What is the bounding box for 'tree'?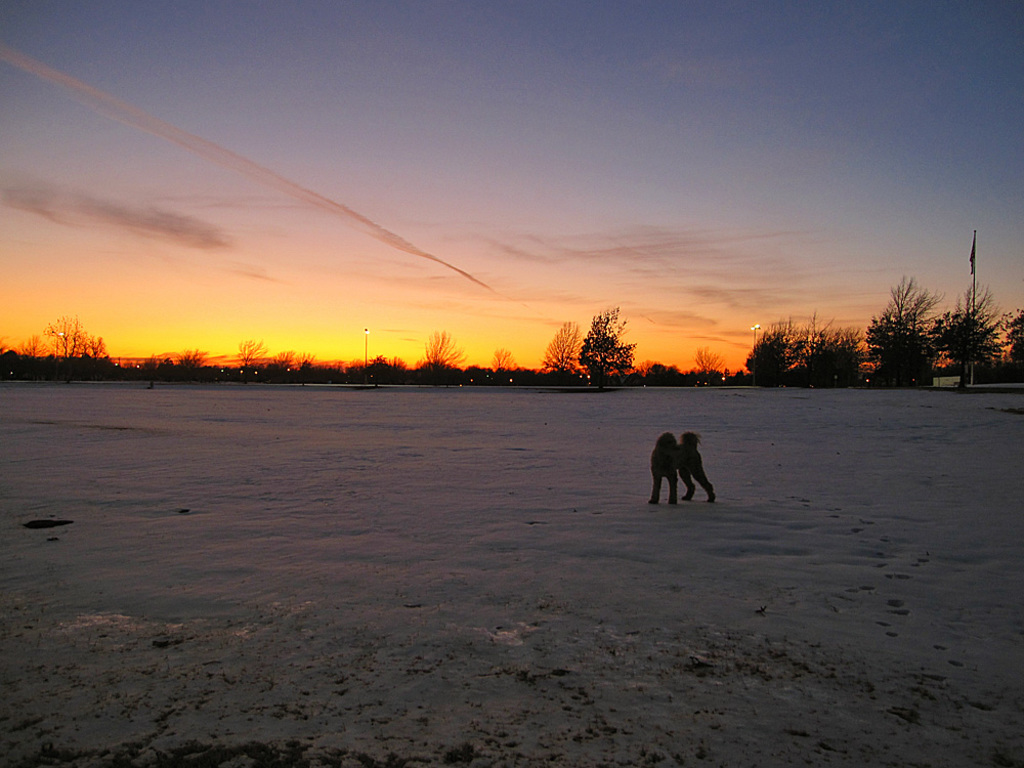
x1=231, y1=335, x2=266, y2=382.
